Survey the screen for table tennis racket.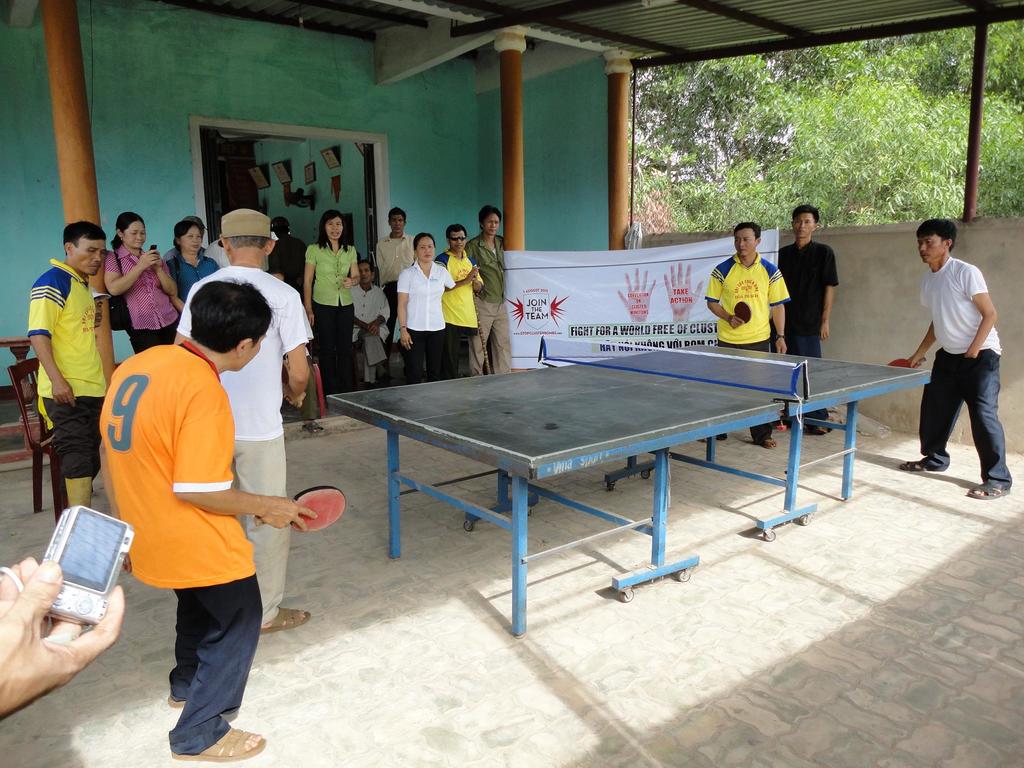
Survey found: 259:487:349:532.
